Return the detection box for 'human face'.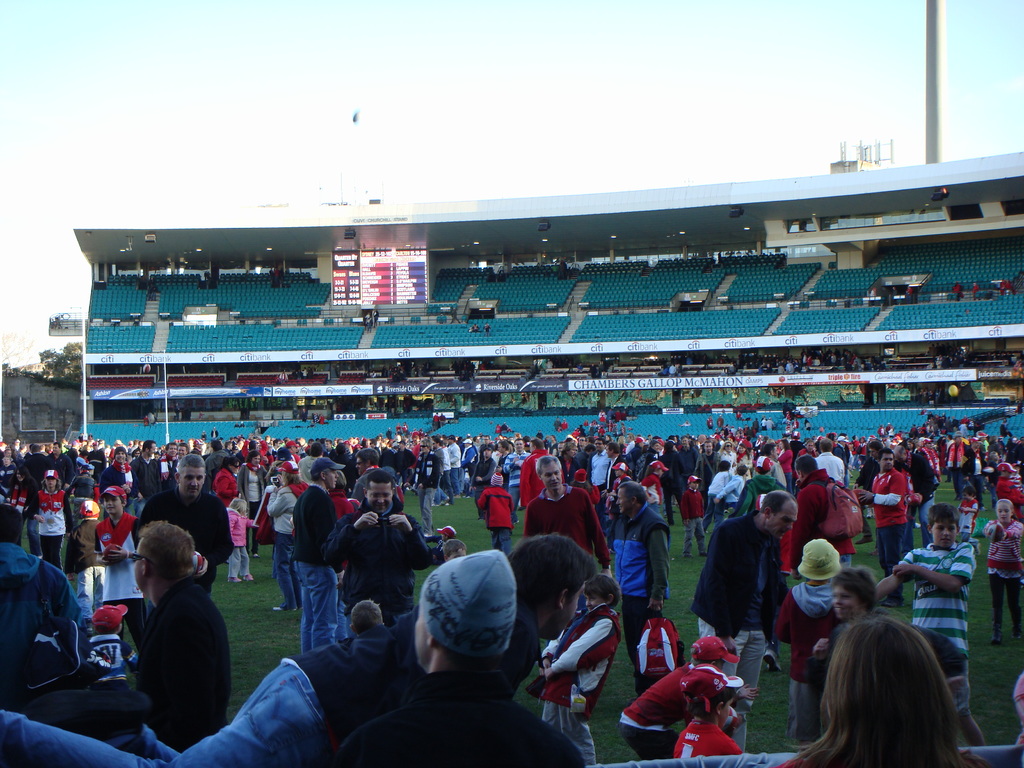
x1=617, y1=487, x2=630, y2=513.
